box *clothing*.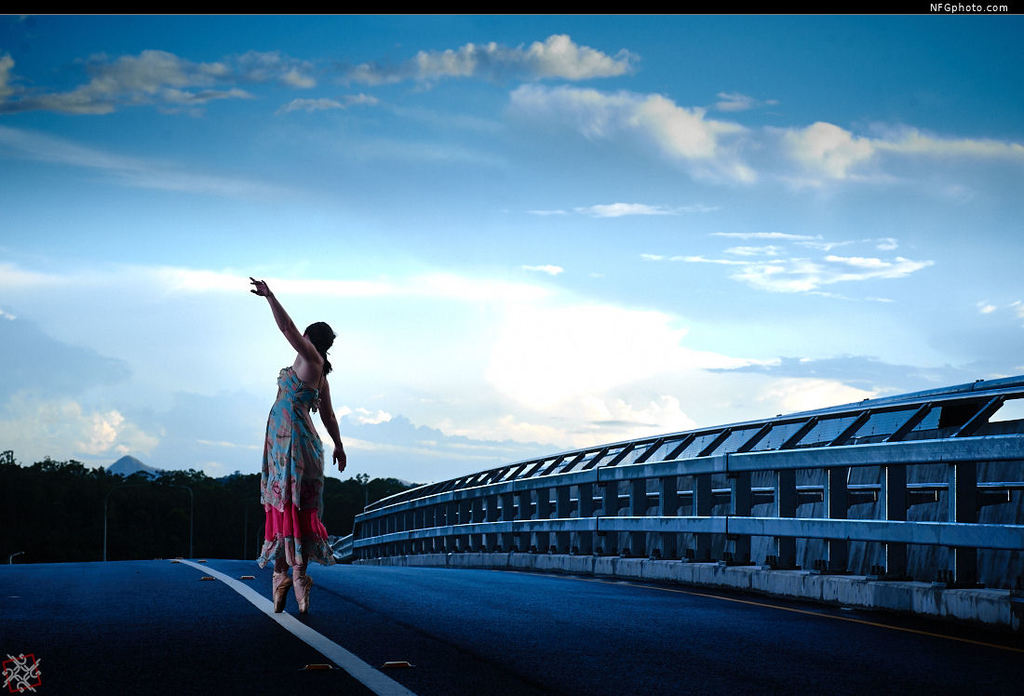
<region>248, 319, 337, 570</region>.
